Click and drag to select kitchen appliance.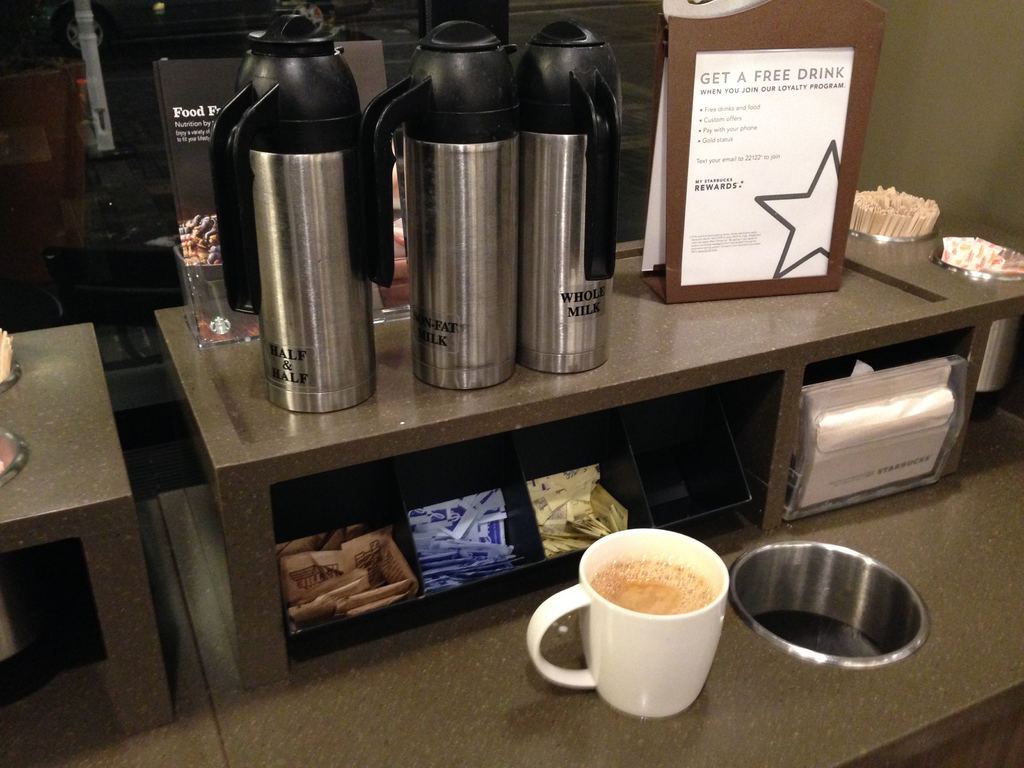
Selection: crop(529, 528, 727, 714).
